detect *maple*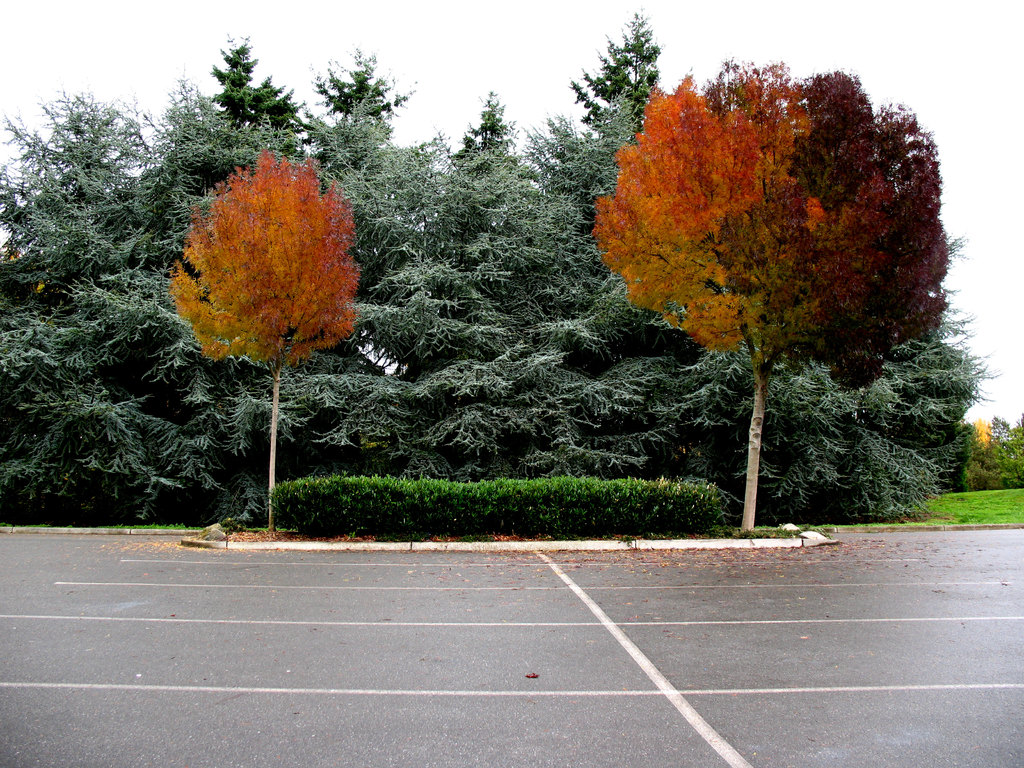
{"x1": 168, "y1": 149, "x2": 353, "y2": 530}
